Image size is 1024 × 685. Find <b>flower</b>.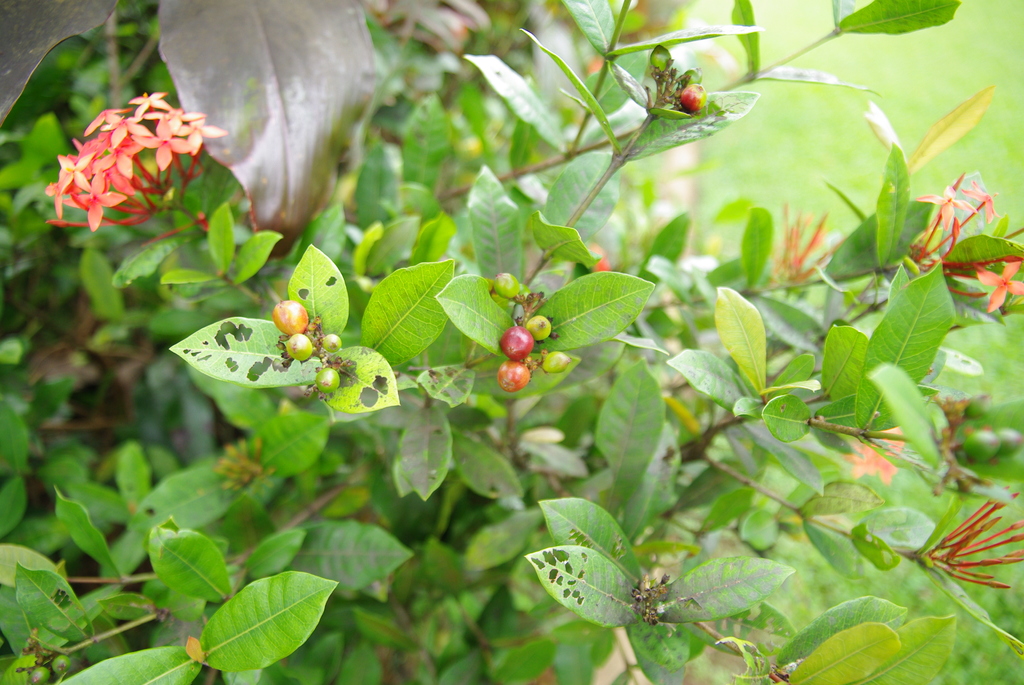
882, 427, 917, 449.
